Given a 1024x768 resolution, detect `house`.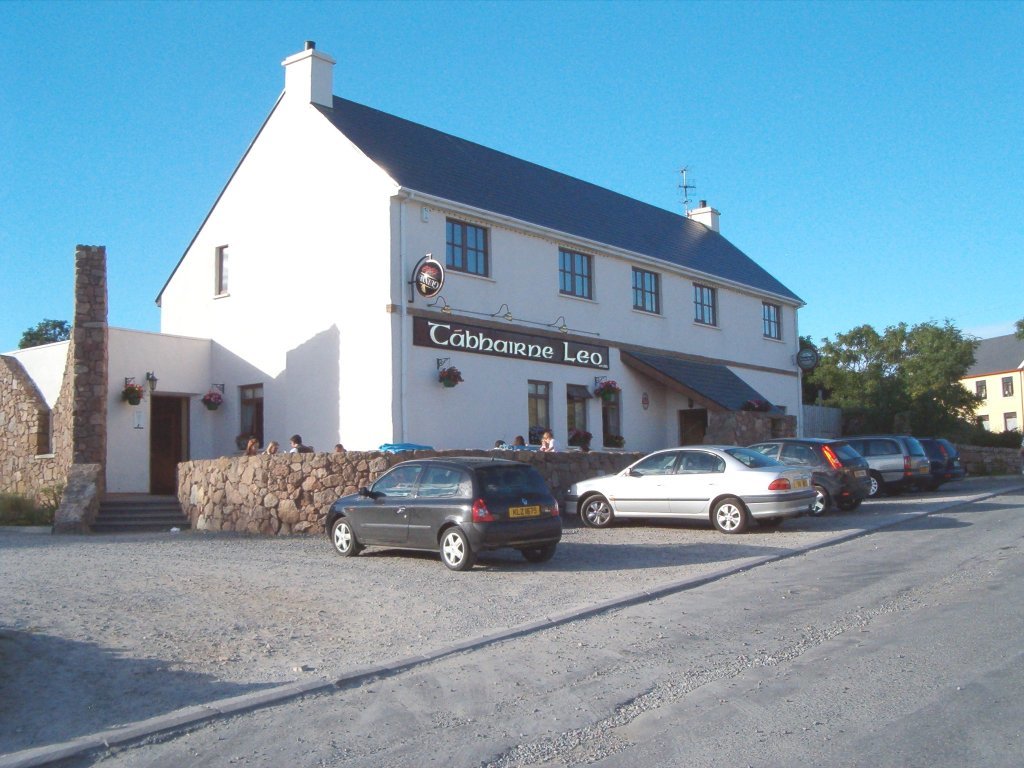
select_region(948, 331, 1023, 433).
